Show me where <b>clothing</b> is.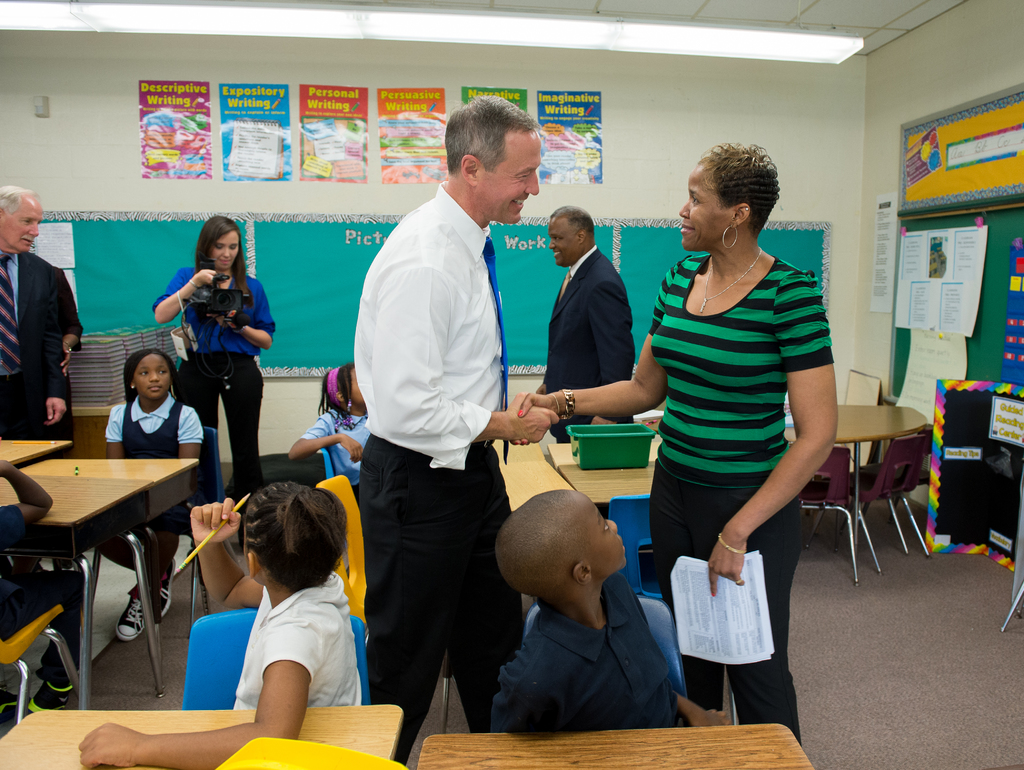
<b>clothing</b> is at 202,560,353,727.
